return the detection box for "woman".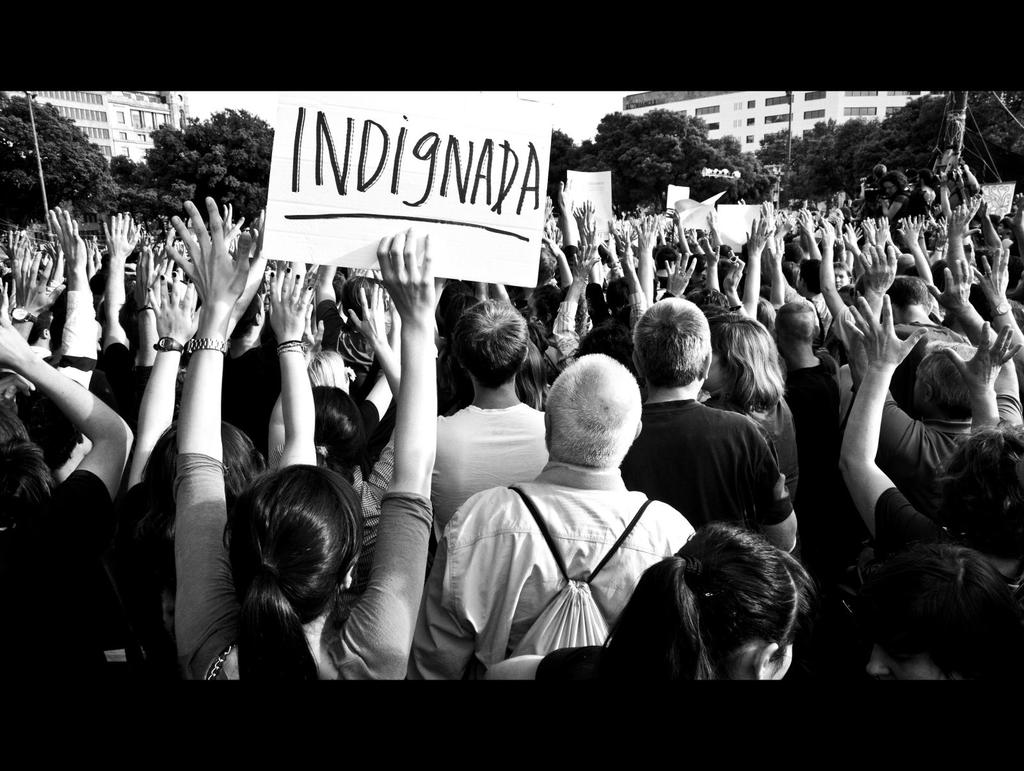
detection(490, 518, 816, 688).
